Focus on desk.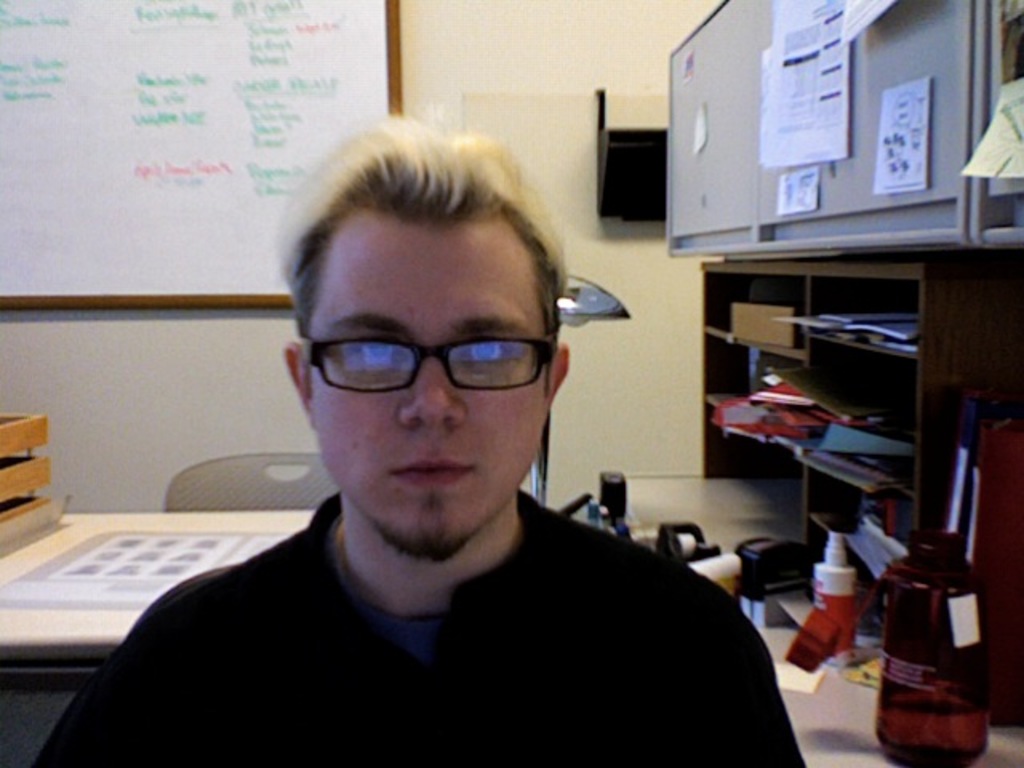
Focused at rect(666, 219, 1000, 603).
